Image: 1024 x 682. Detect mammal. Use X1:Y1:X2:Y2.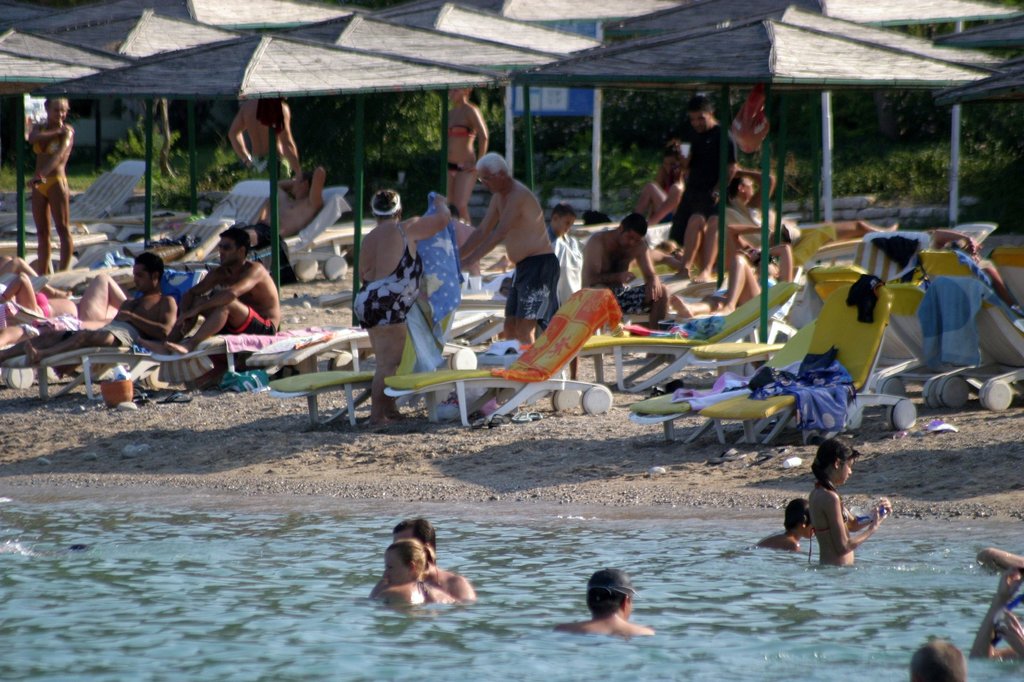
795:461:882:573.
